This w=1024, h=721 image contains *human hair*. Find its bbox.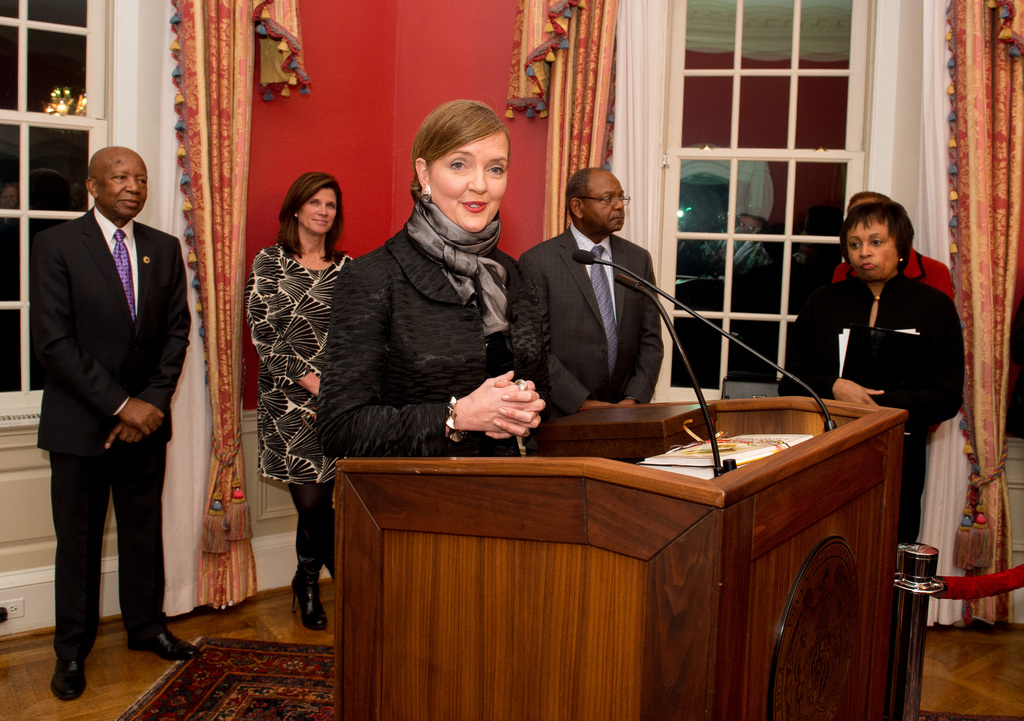
pyautogui.locateOnScreen(402, 91, 509, 198).
